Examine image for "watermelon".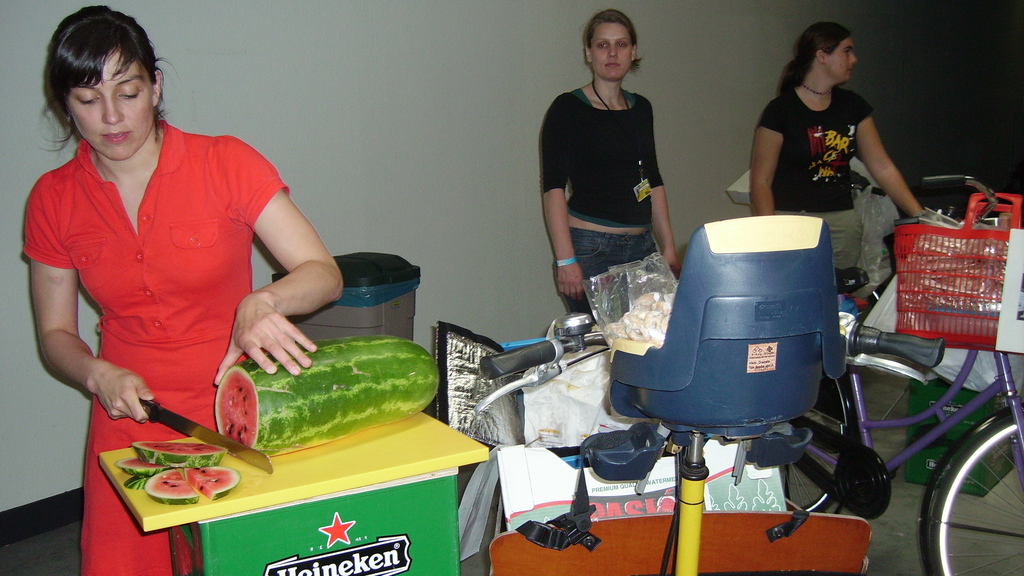
Examination result: 133, 440, 224, 465.
